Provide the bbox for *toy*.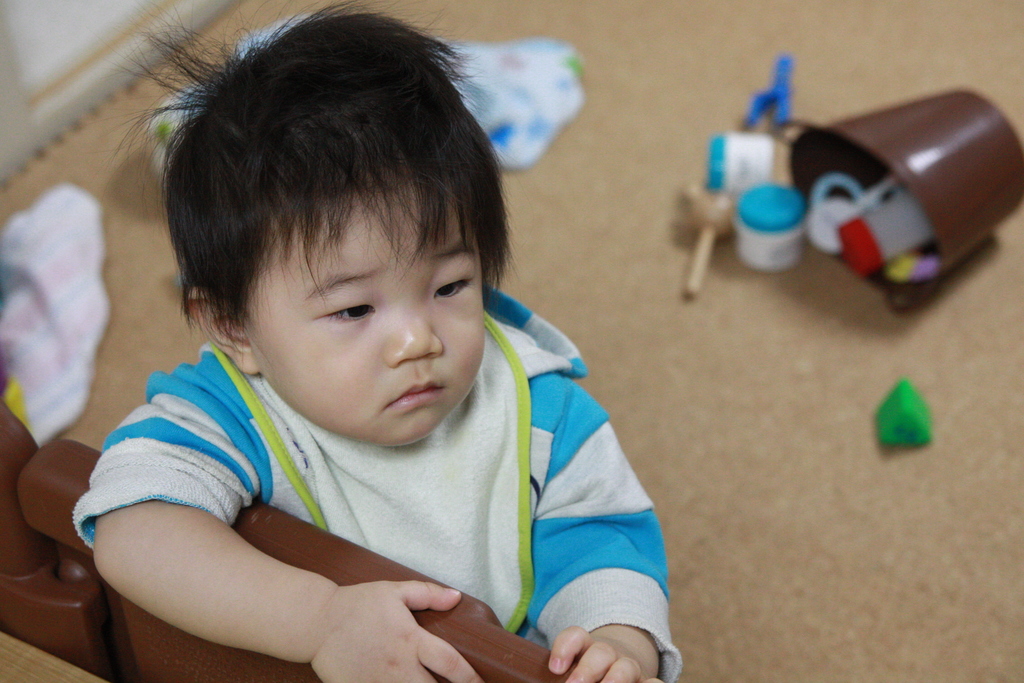
{"x1": 877, "y1": 375, "x2": 932, "y2": 448}.
